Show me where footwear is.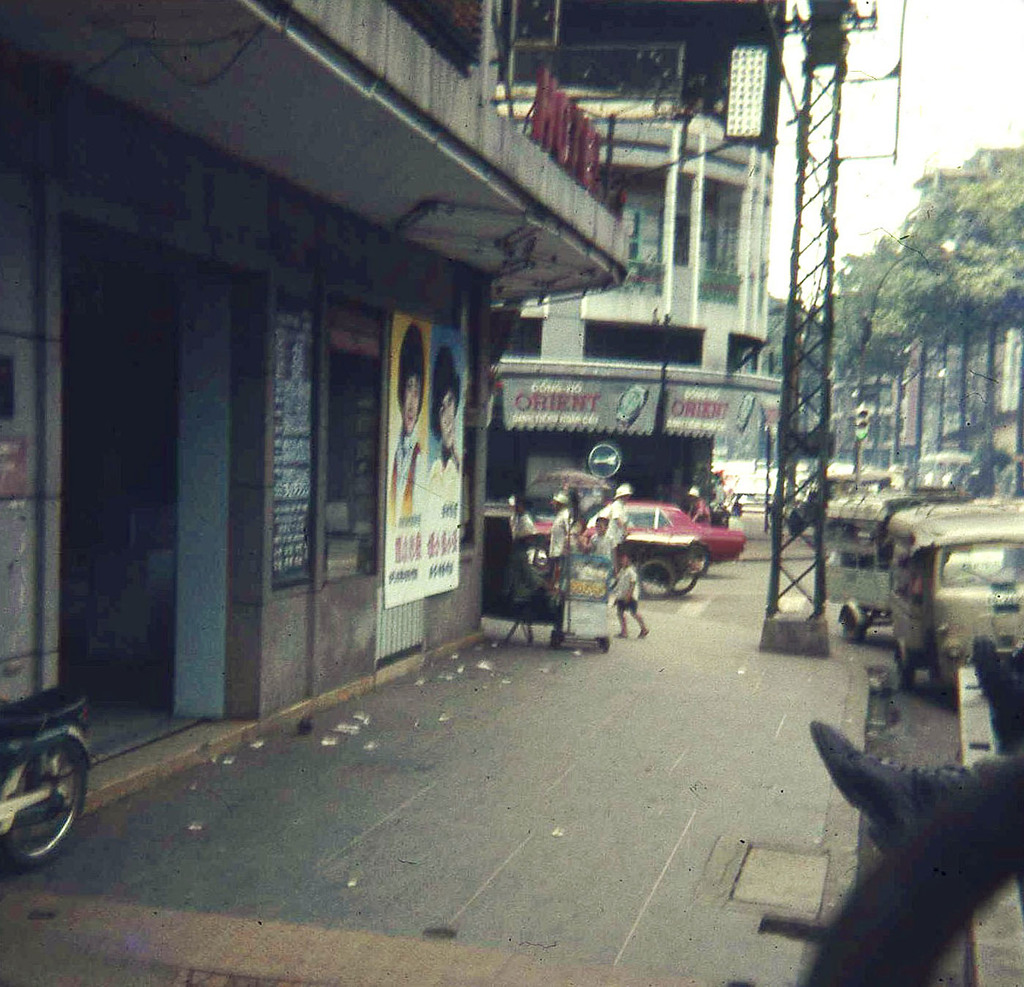
footwear is at l=963, t=630, r=1023, b=755.
